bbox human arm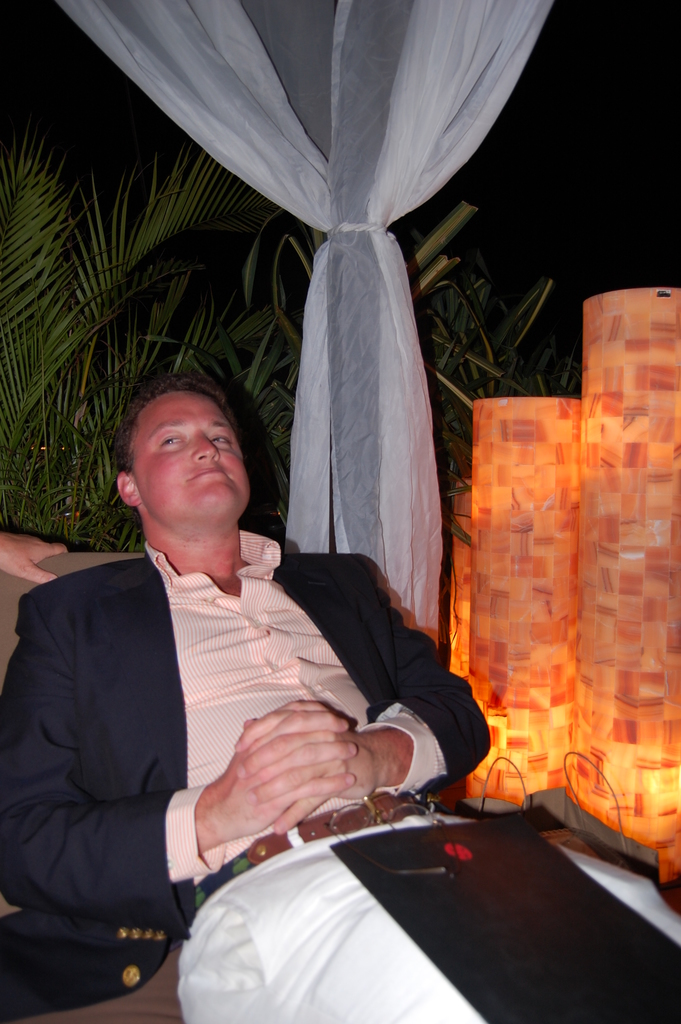
(0,522,90,596)
